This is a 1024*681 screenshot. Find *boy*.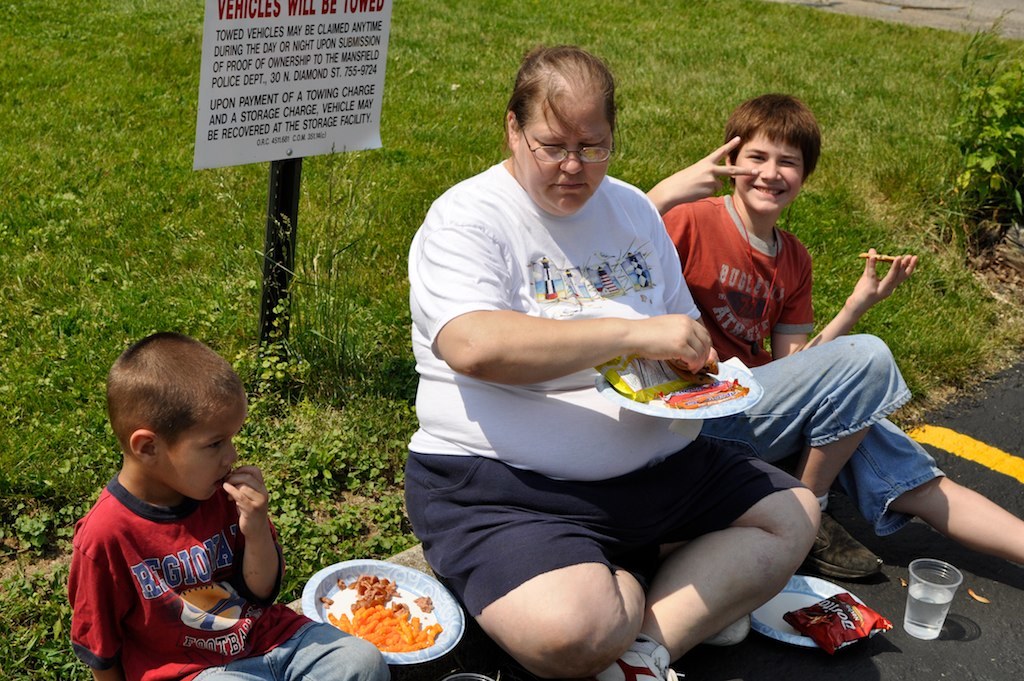
Bounding box: <region>640, 92, 1023, 569</region>.
